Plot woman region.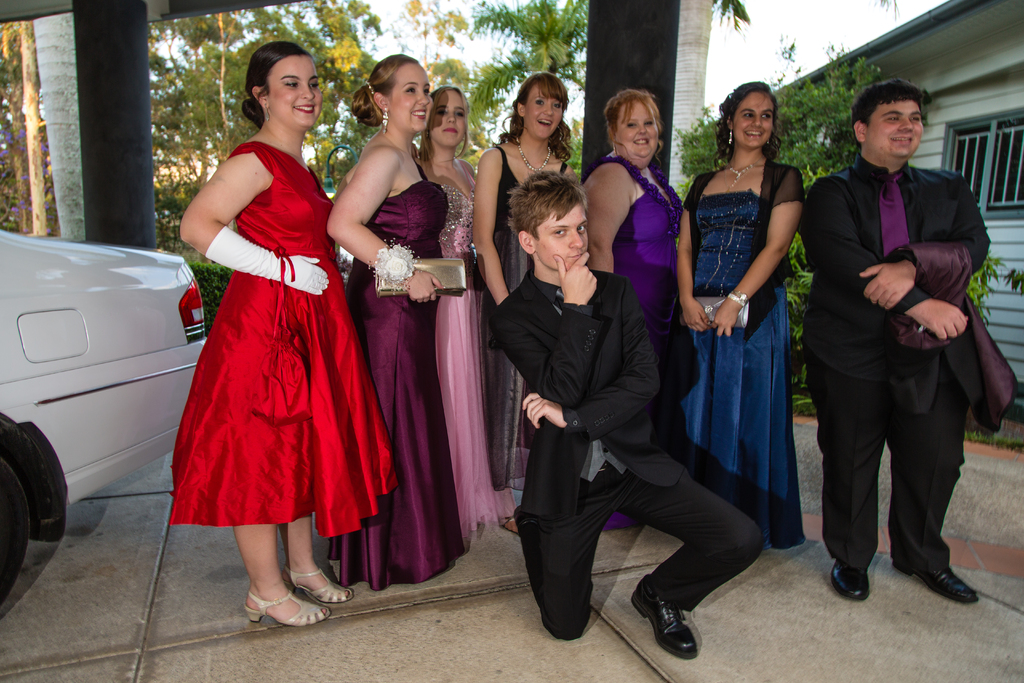
Plotted at 420,81,526,521.
